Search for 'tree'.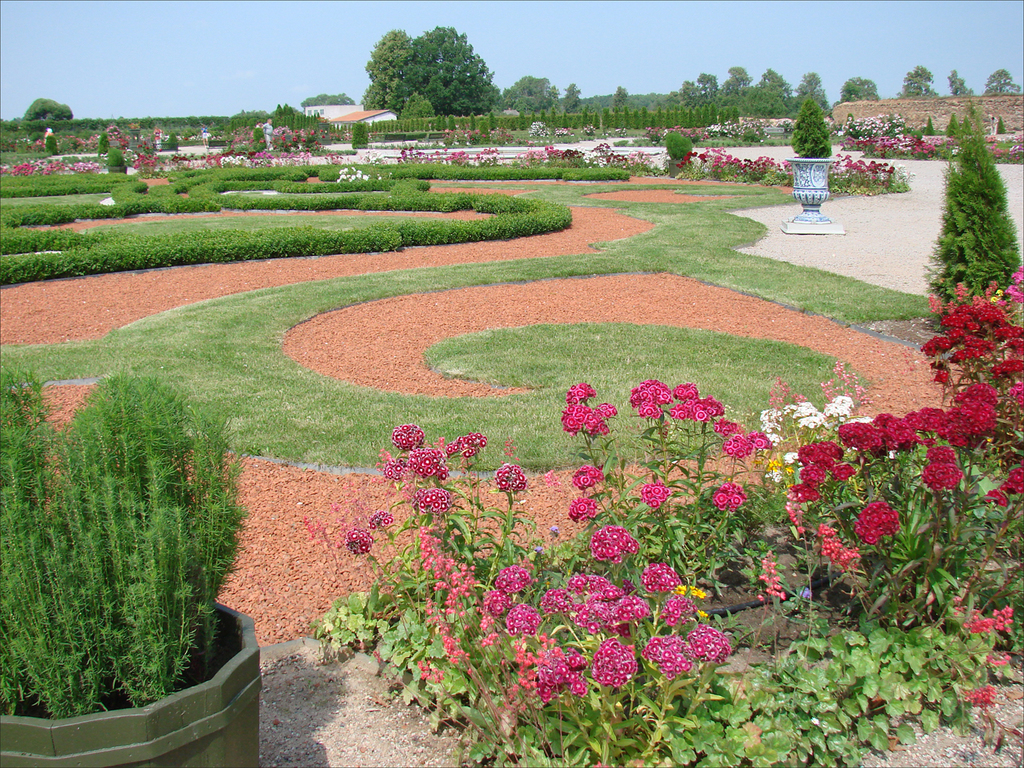
Found at rect(787, 68, 832, 119).
